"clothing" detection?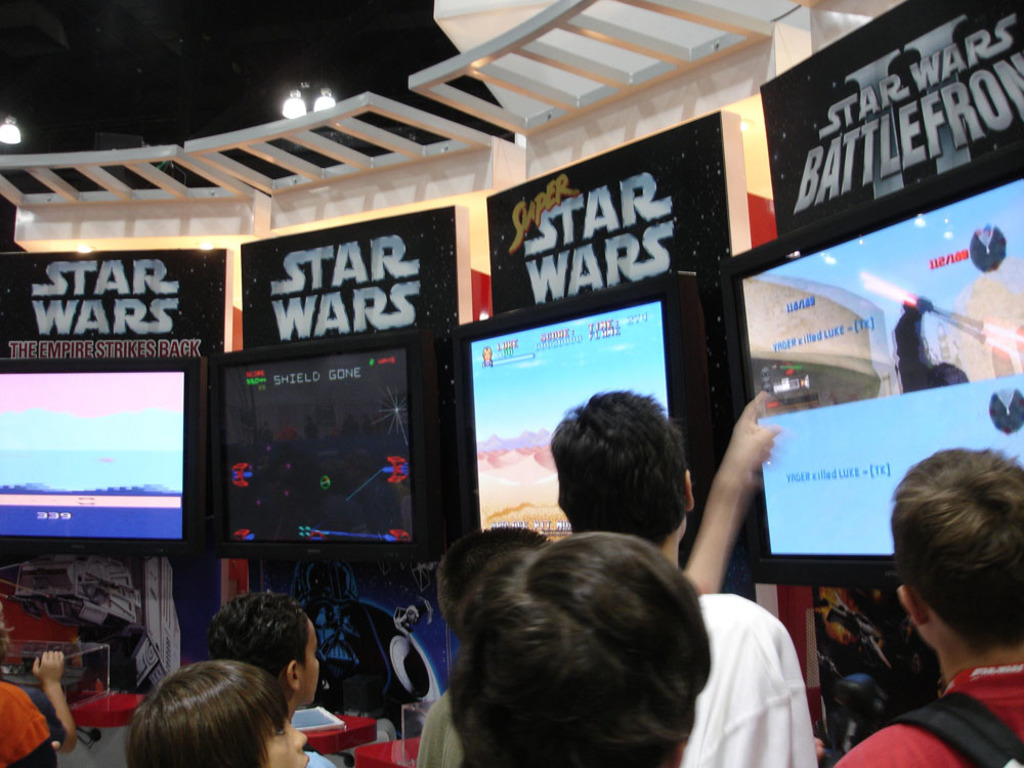
pyautogui.locateOnScreen(0, 675, 67, 767)
